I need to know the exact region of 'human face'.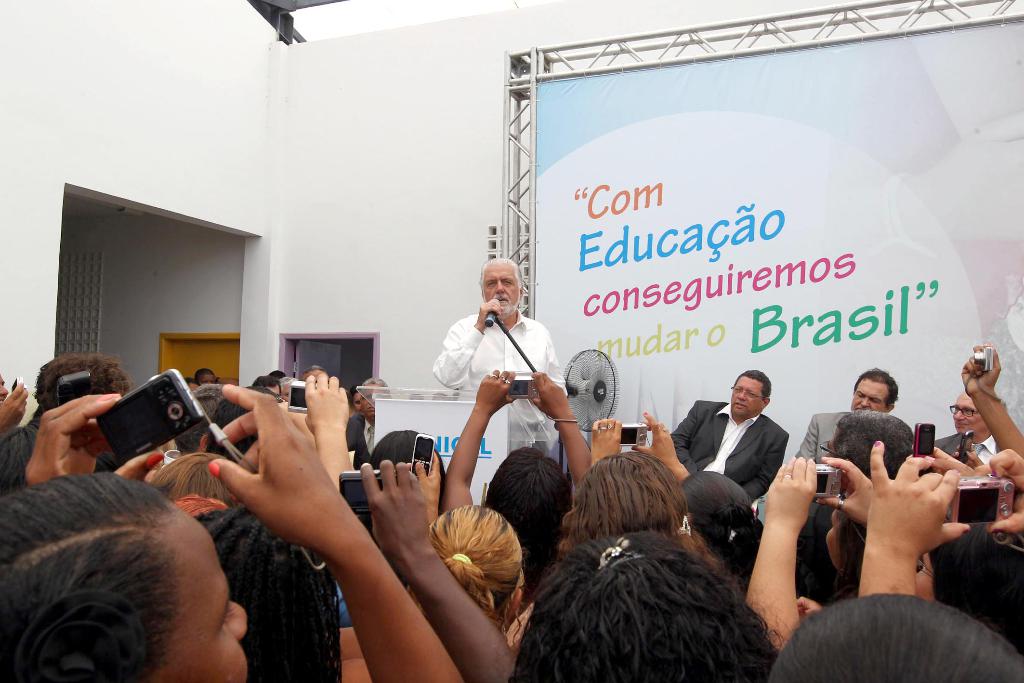
Region: {"left": 166, "top": 504, "right": 251, "bottom": 682}.
